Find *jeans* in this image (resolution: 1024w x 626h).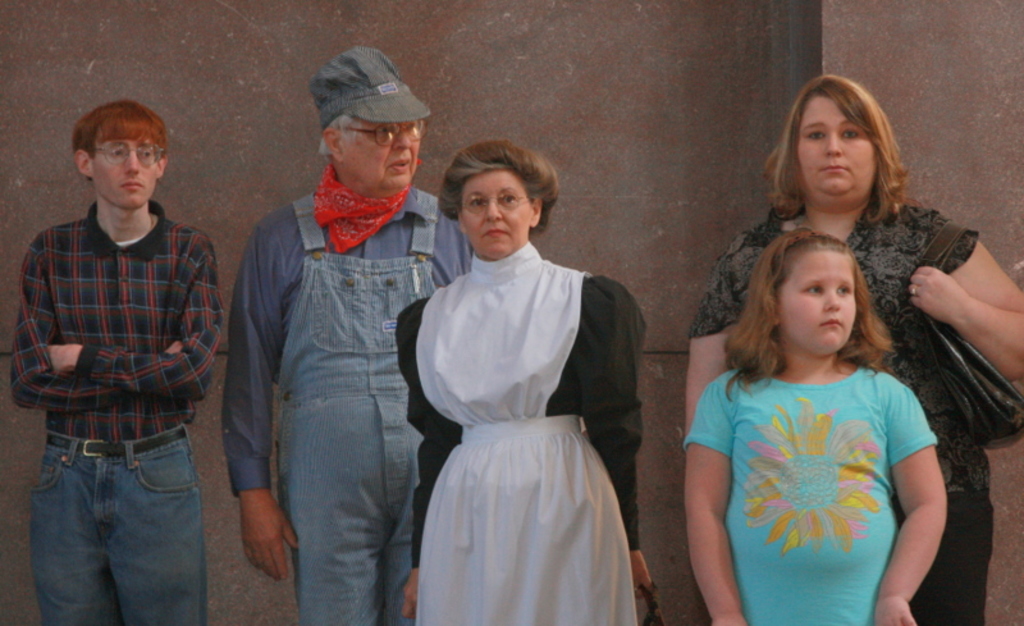
<bbox>28, 425, 206, 623</bbox>.
